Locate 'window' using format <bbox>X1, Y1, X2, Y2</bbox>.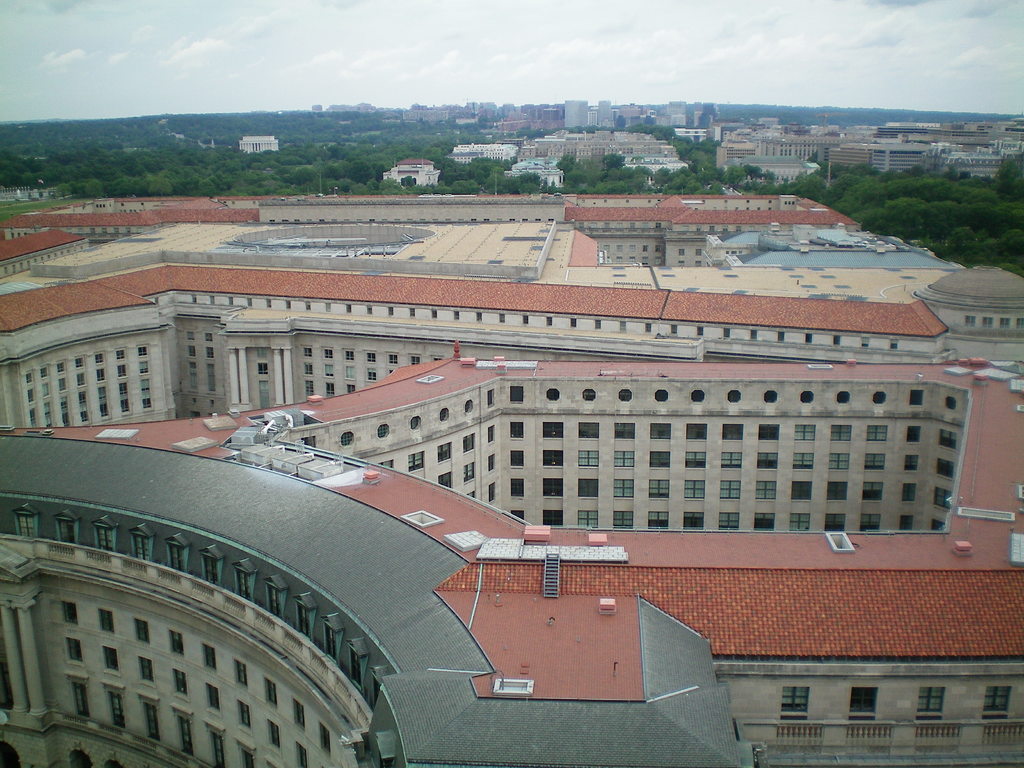
<bbox>792, 424, 815, 440</bbox>.
